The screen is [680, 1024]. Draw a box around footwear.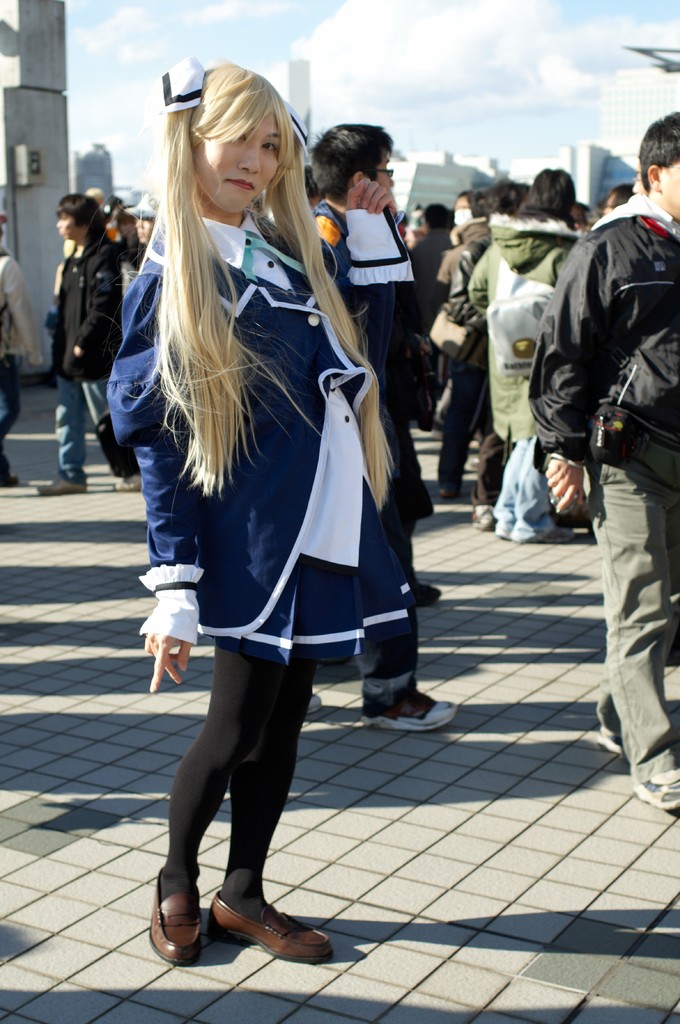
box=[594, 726, 626, 758].
